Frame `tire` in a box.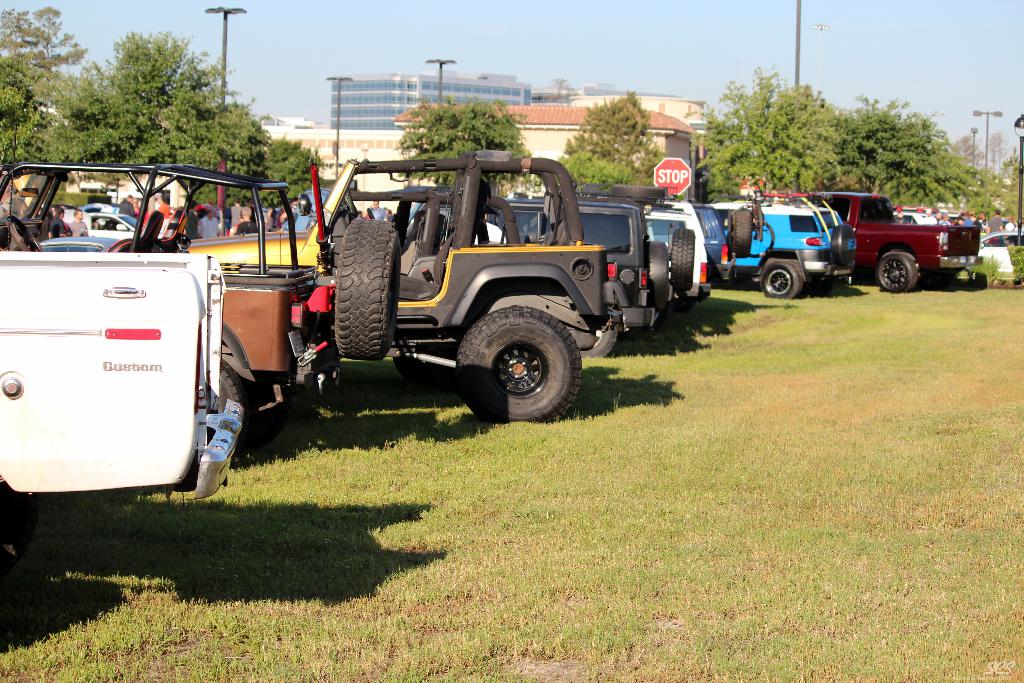
<region>200, 360, 241, 447</region>.
